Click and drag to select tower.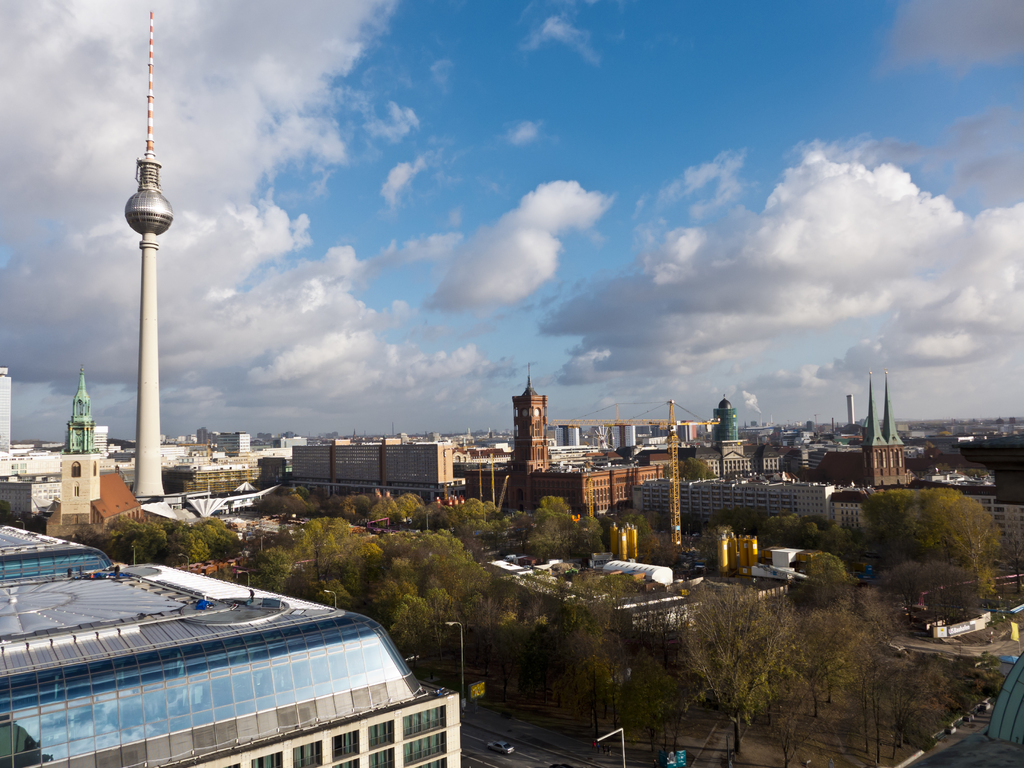
Selection: box=[515, 365, 544, 476].
